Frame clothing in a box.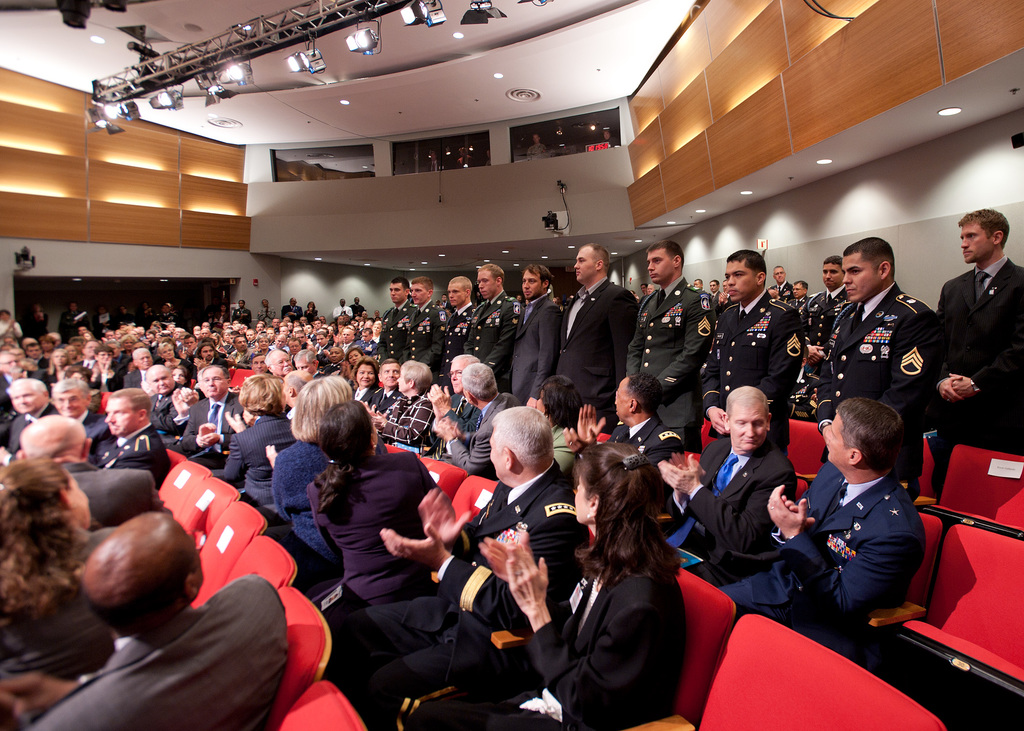
left=604, top=412, right=684, bottom=508.
